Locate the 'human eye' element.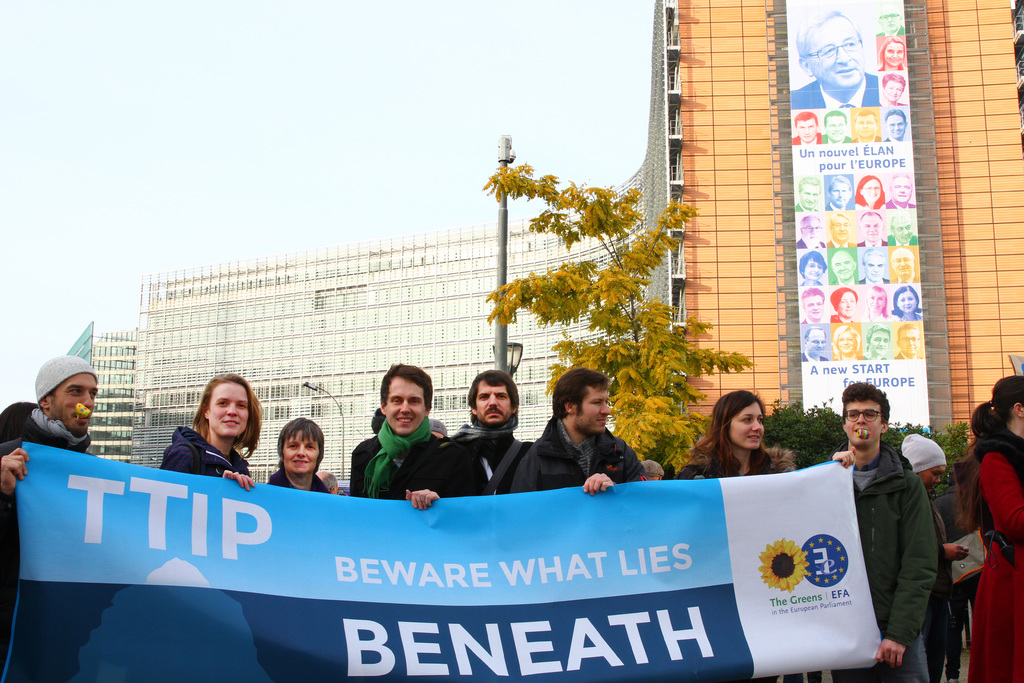
Element bbox: x1=850, y1=297, x2=854, y2=301.
